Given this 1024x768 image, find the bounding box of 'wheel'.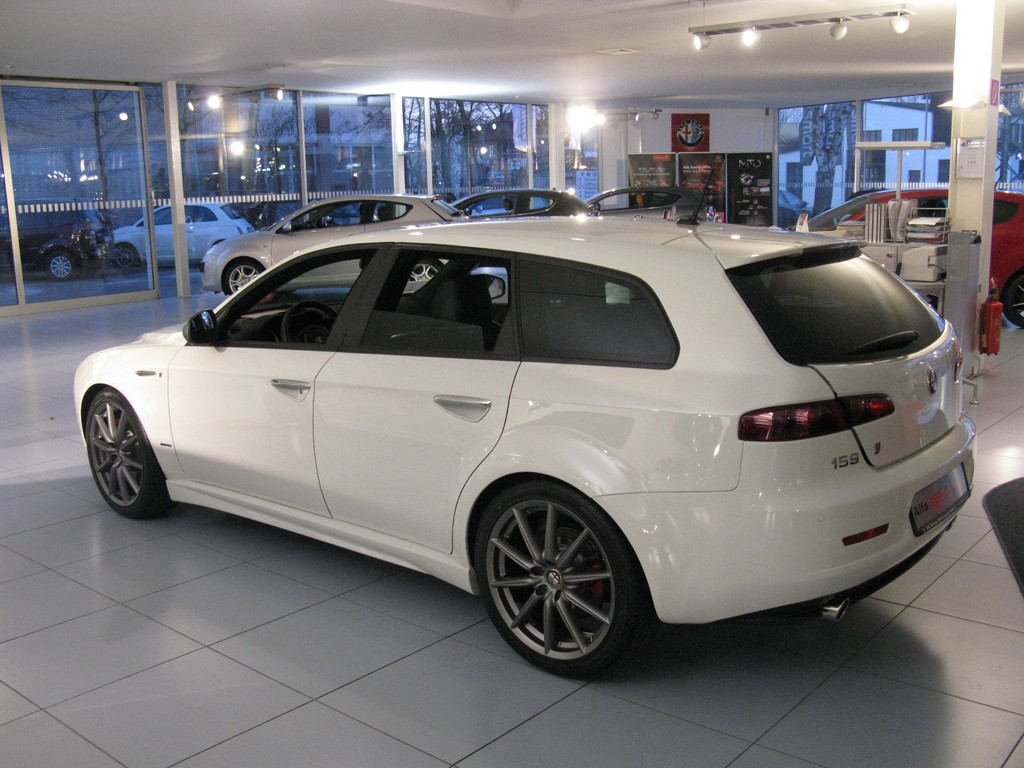
<box>87,385,173,515</box>.
